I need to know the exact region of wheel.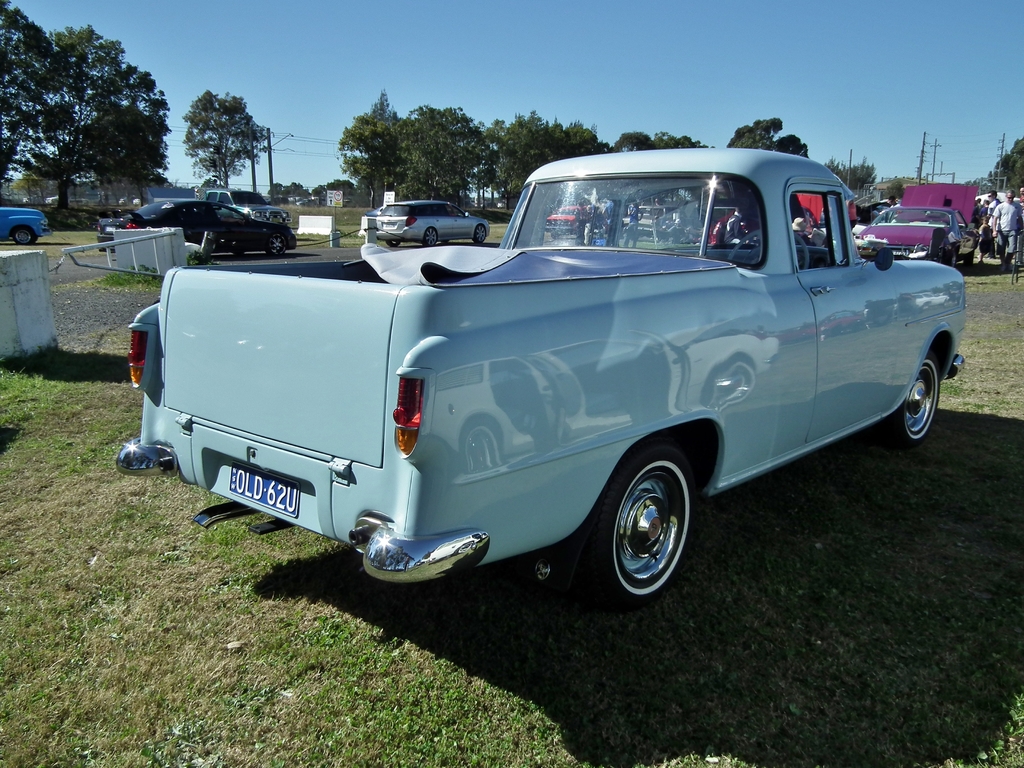
Region: {"x1": 943, "y1": 252, "x2": 962, "y2": 268}.
